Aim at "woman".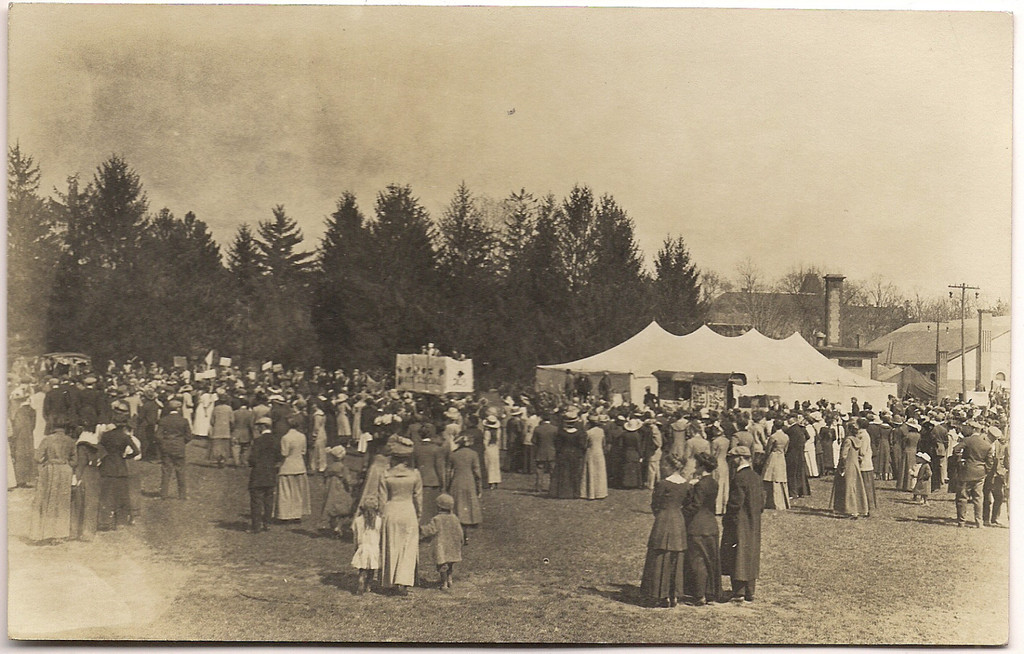
Aimed at locate(212, 397, 235, 470).
